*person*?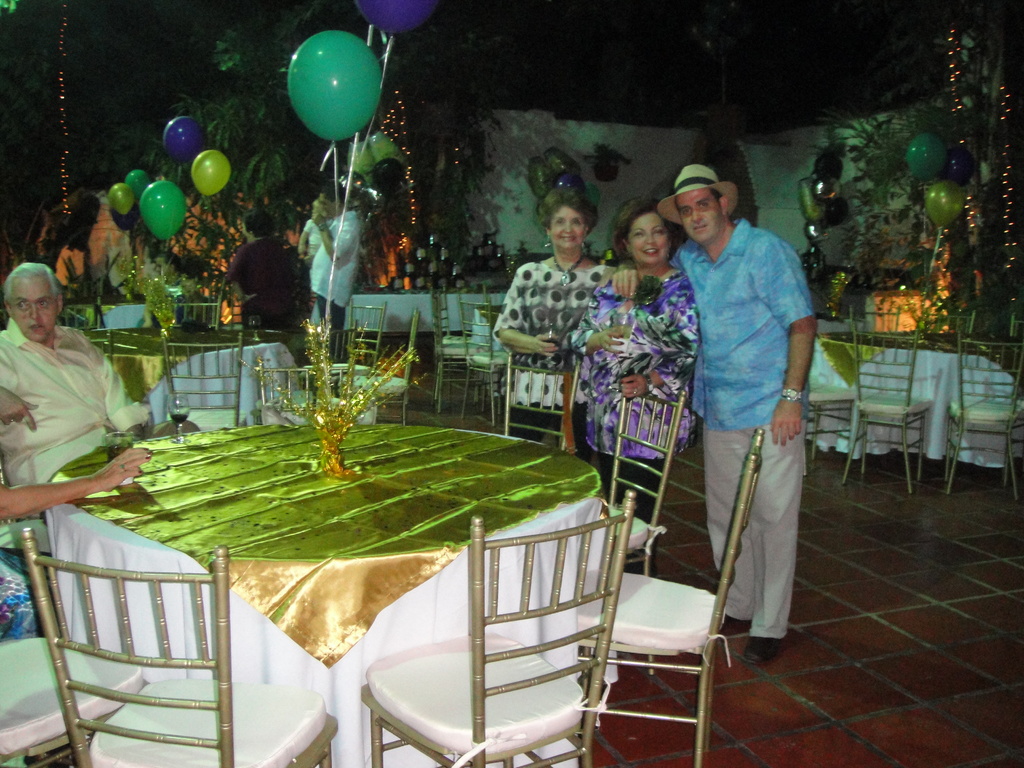
x1=668, y1=164, x2=819, y2=666
